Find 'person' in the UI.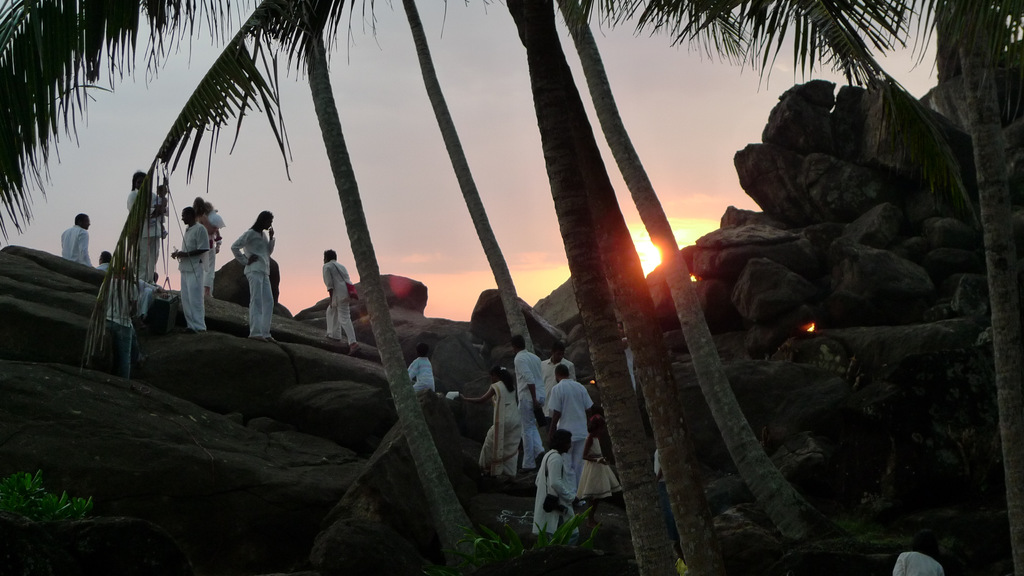
UI element at Rect(125, 169, 163, 284).
